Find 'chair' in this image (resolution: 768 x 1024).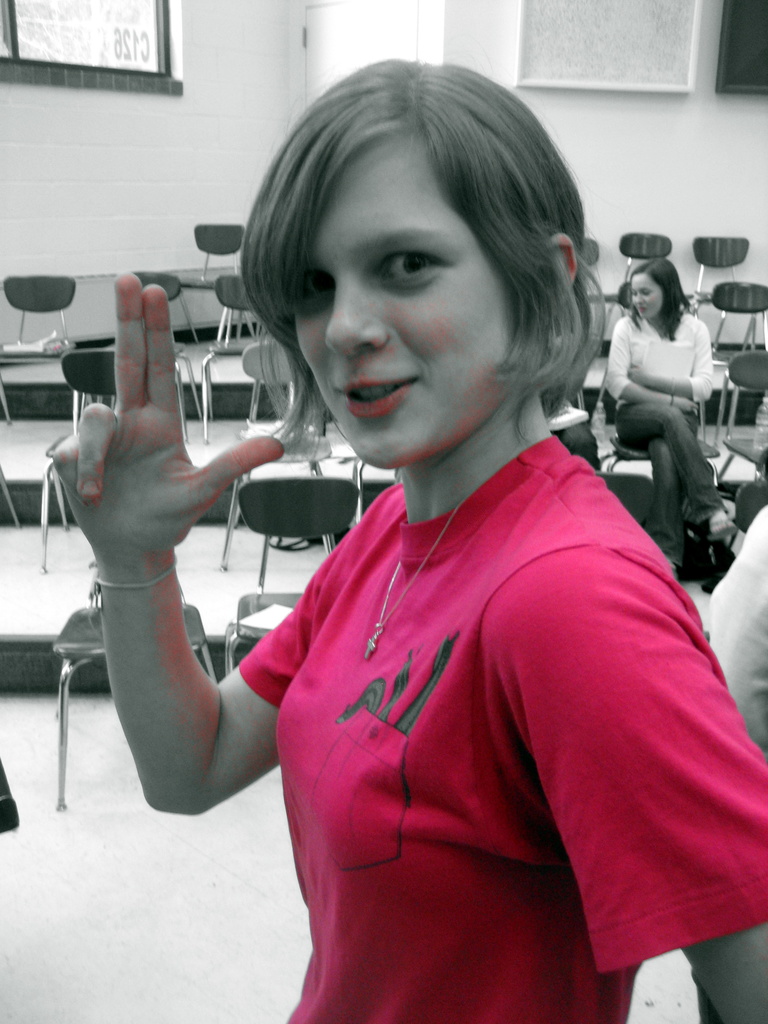
(left=684, top=237, right=759, bottom=355).
